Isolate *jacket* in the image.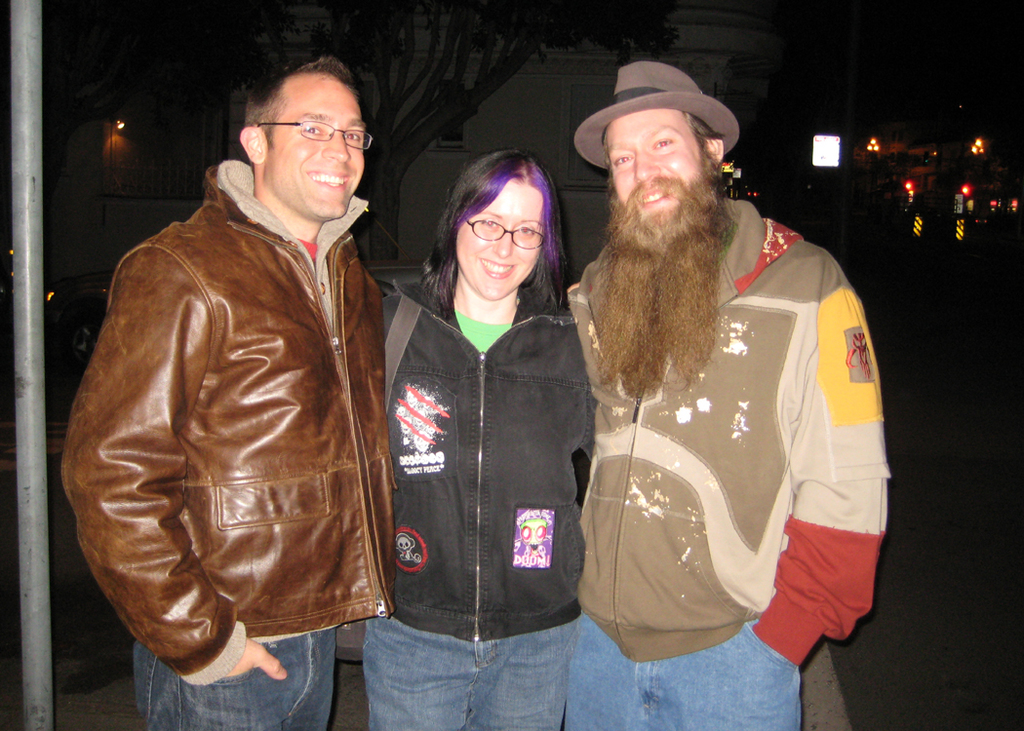
Isolated region: 568, 187, 886, 667.
